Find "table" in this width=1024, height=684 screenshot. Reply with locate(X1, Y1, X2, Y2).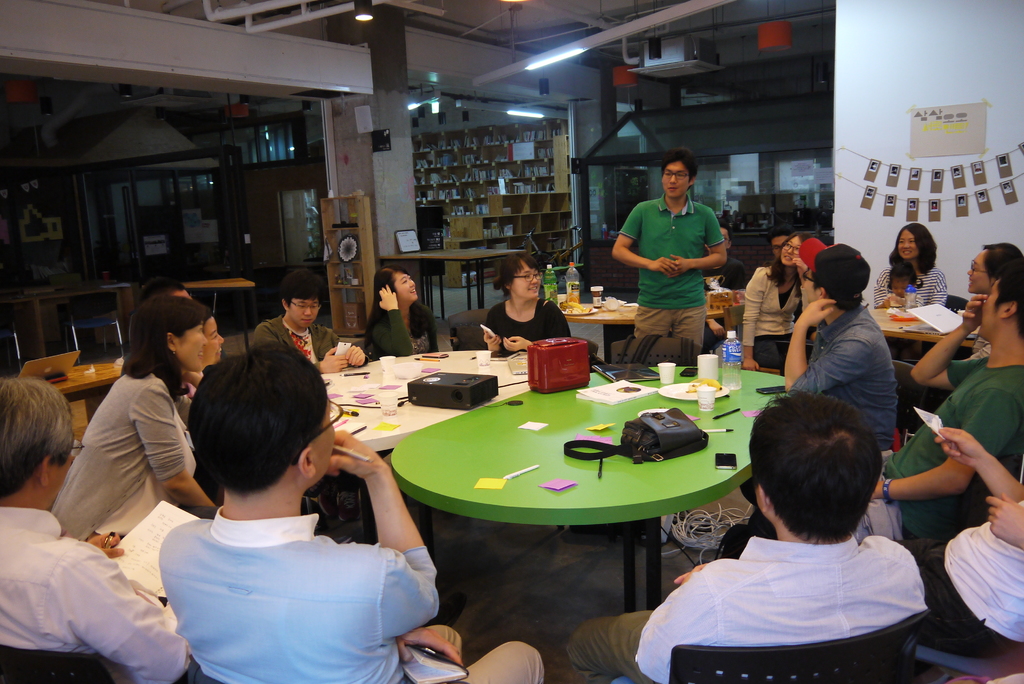
locate(0, 279, 134, 359).
